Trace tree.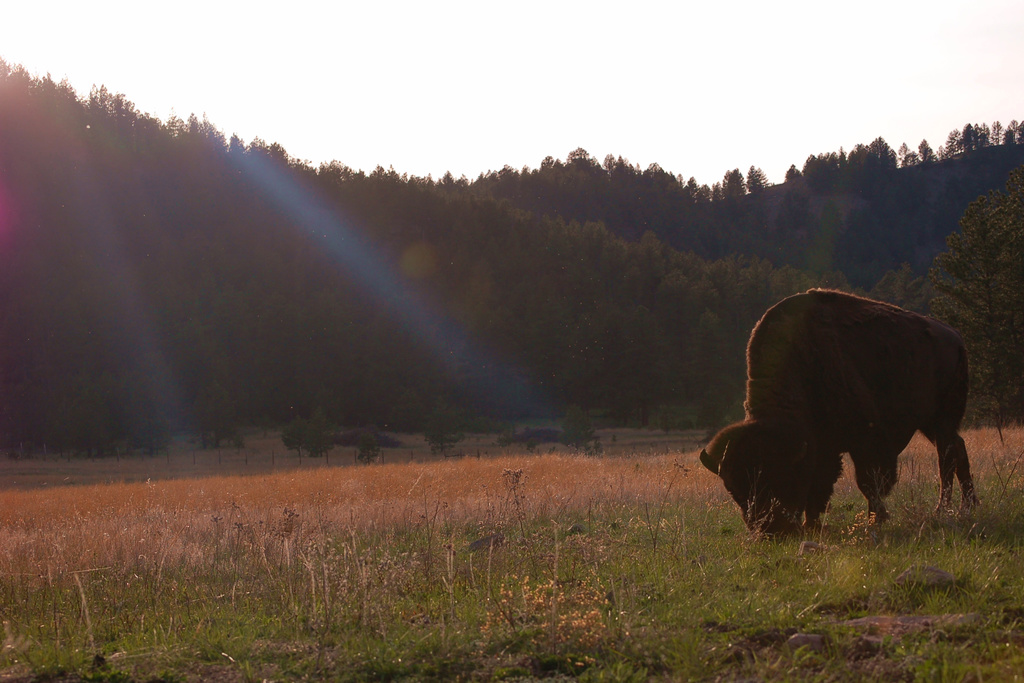
Traced to bbox=(493, 218, 585, 417).
